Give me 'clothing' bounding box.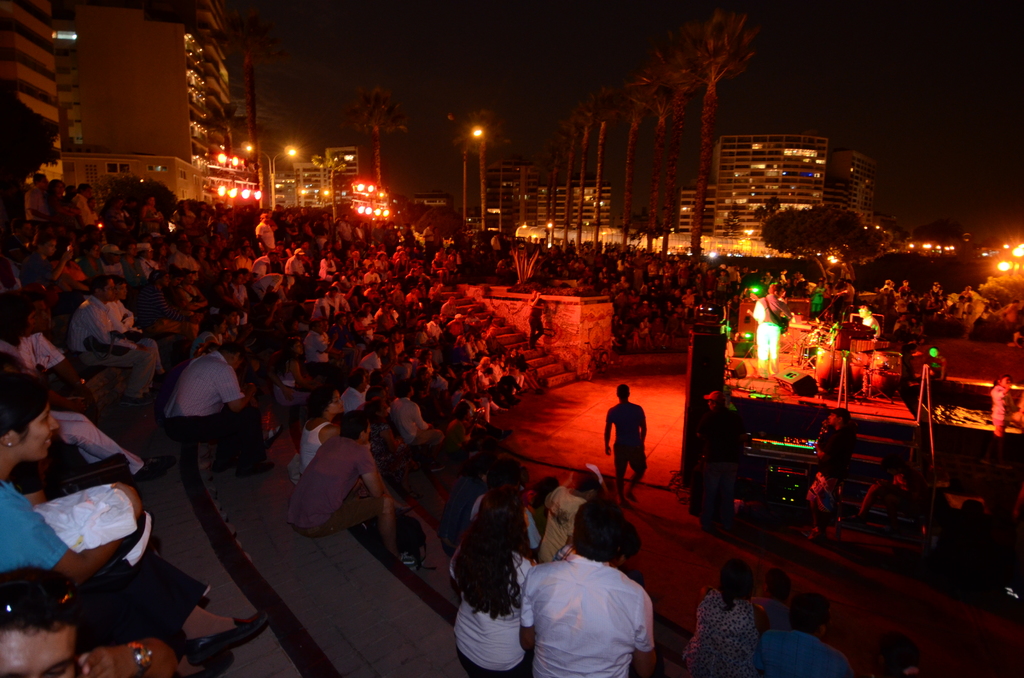
rect(257, 218, 278, 251).
